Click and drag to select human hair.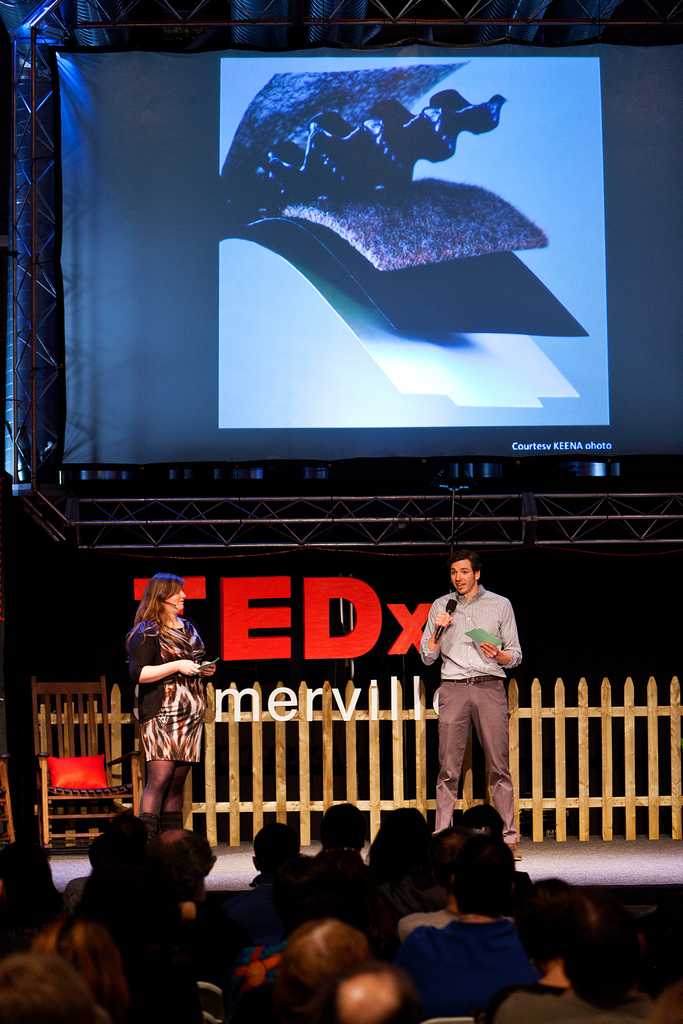
Selection: [441, 553, 480, 577].
